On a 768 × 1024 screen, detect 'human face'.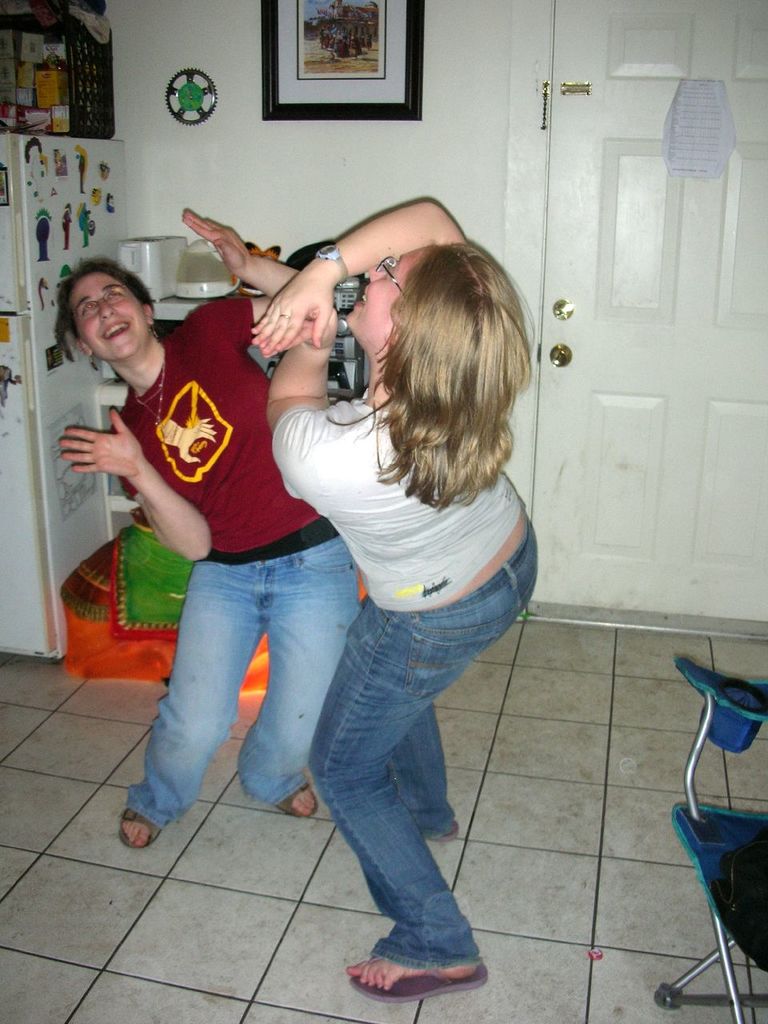
{"left": 349, "top": 245, "right": 440, "bottom": 357}.
